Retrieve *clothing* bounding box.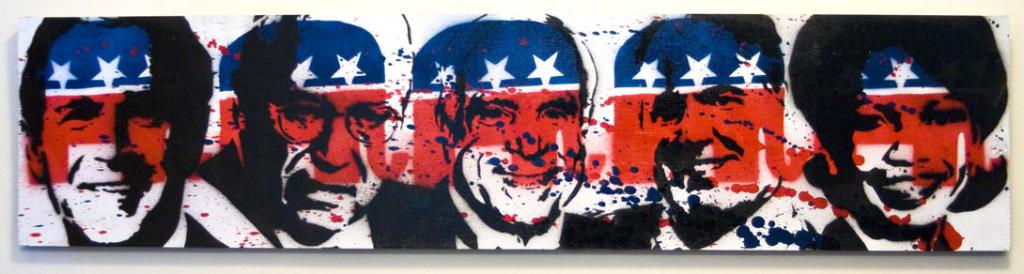
Bounding box: 429,176,626,253.
